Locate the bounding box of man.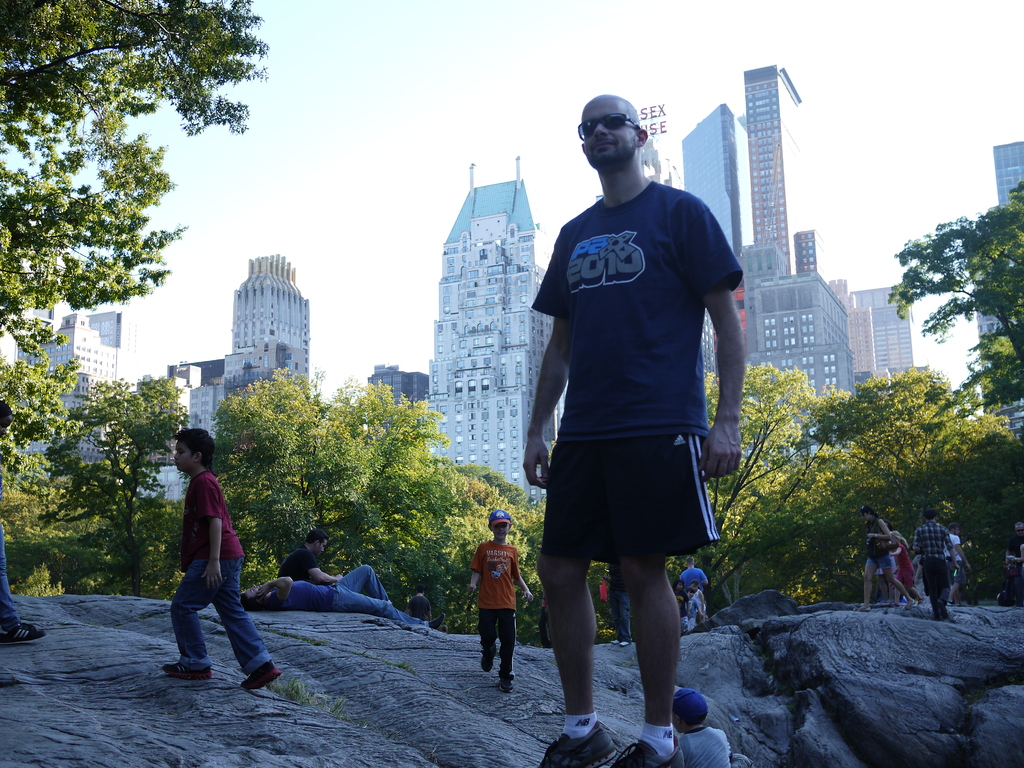
Bounding box: rect(913, 506, 961, 628).
